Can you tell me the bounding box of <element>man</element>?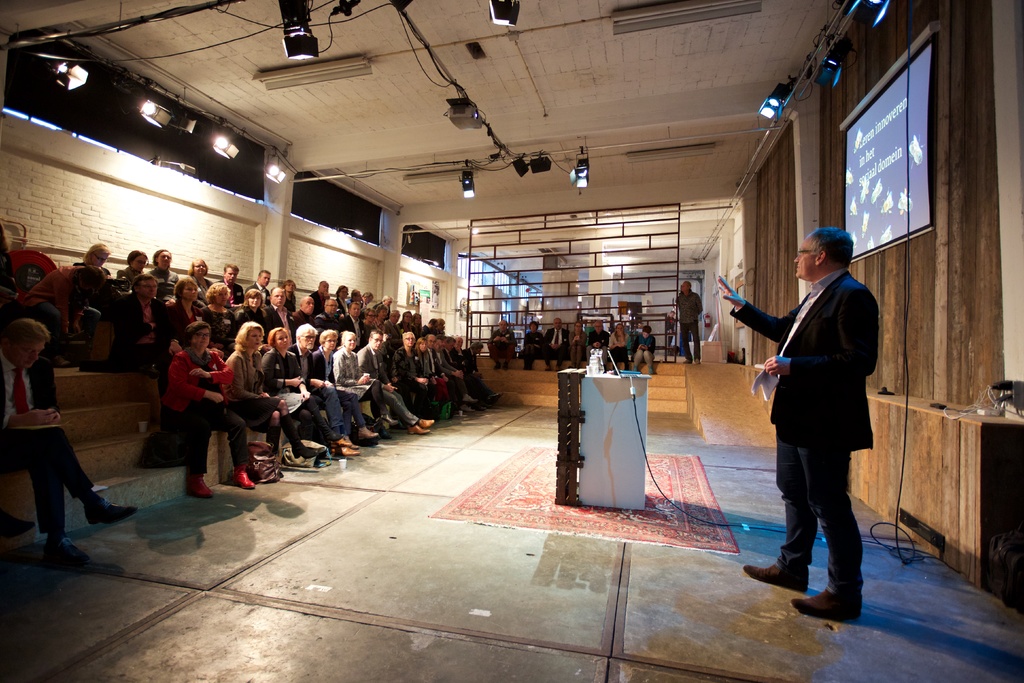
pyautogui.locateOnScreen(463, 341, 500, 402).
